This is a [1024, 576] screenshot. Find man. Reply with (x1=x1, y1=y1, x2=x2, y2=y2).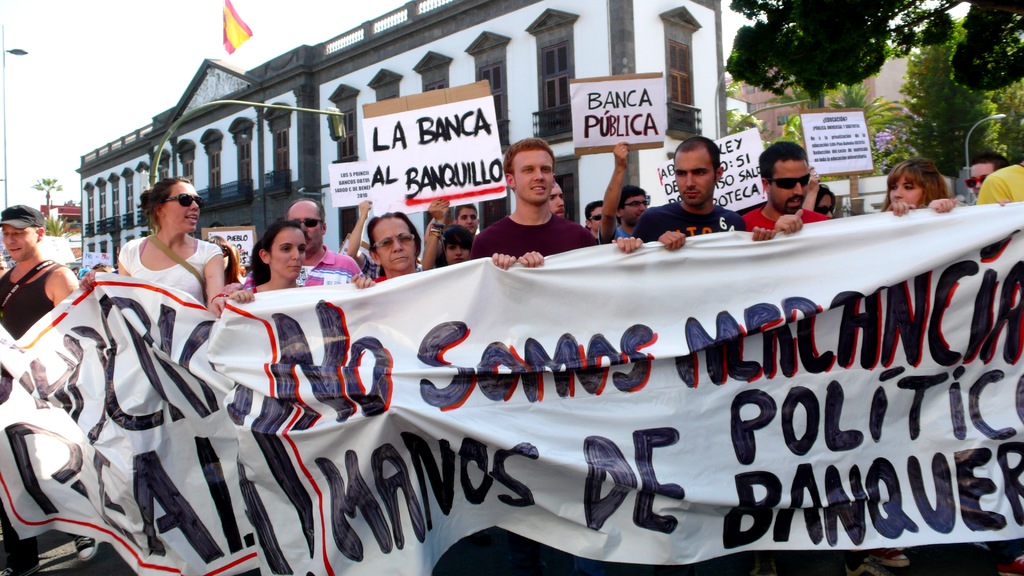
(x1=581, y1=198, x2=602, y2=240).
